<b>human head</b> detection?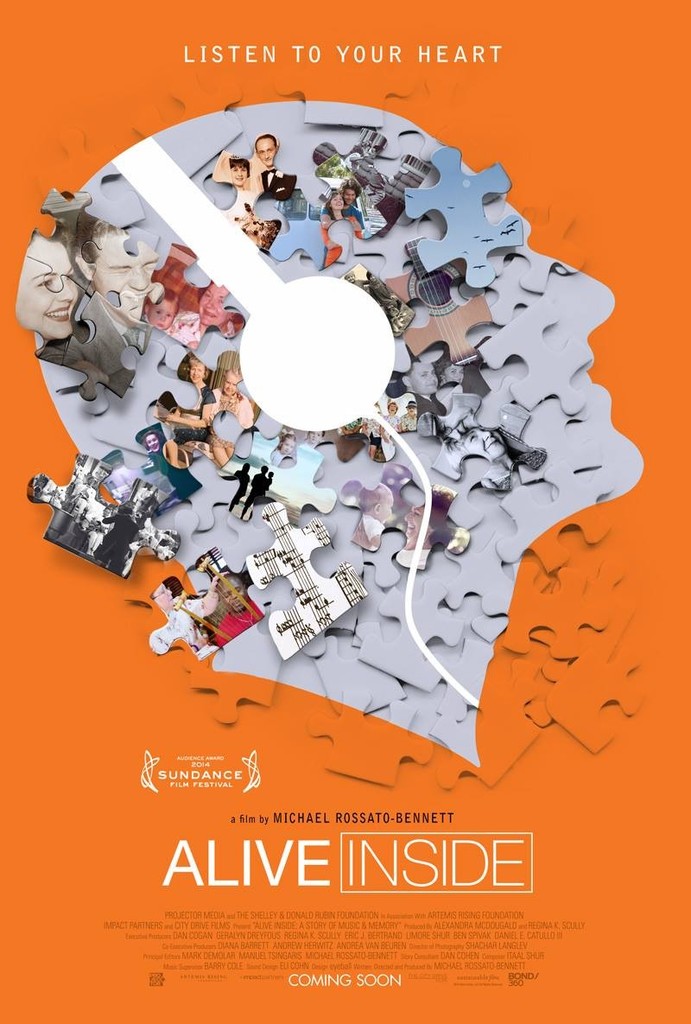
bbox=[345, 269, 358, 286]
